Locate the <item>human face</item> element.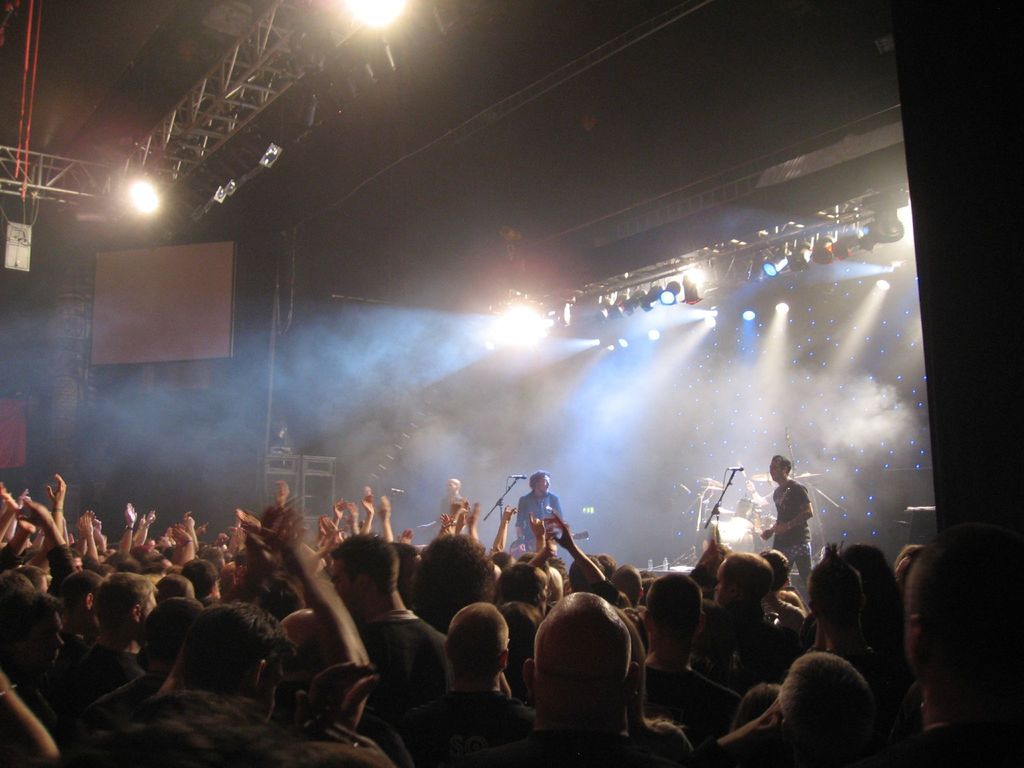
Element bbox: <bbox>332, 558, 361, 618</bbox>.
